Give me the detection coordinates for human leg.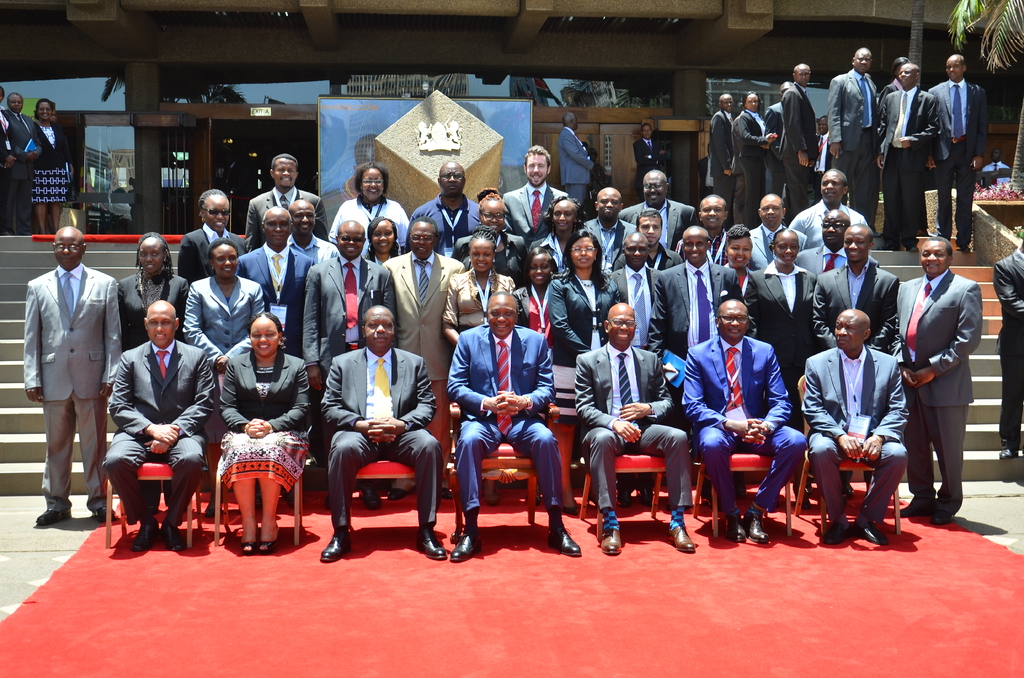
257 427 307 551.
